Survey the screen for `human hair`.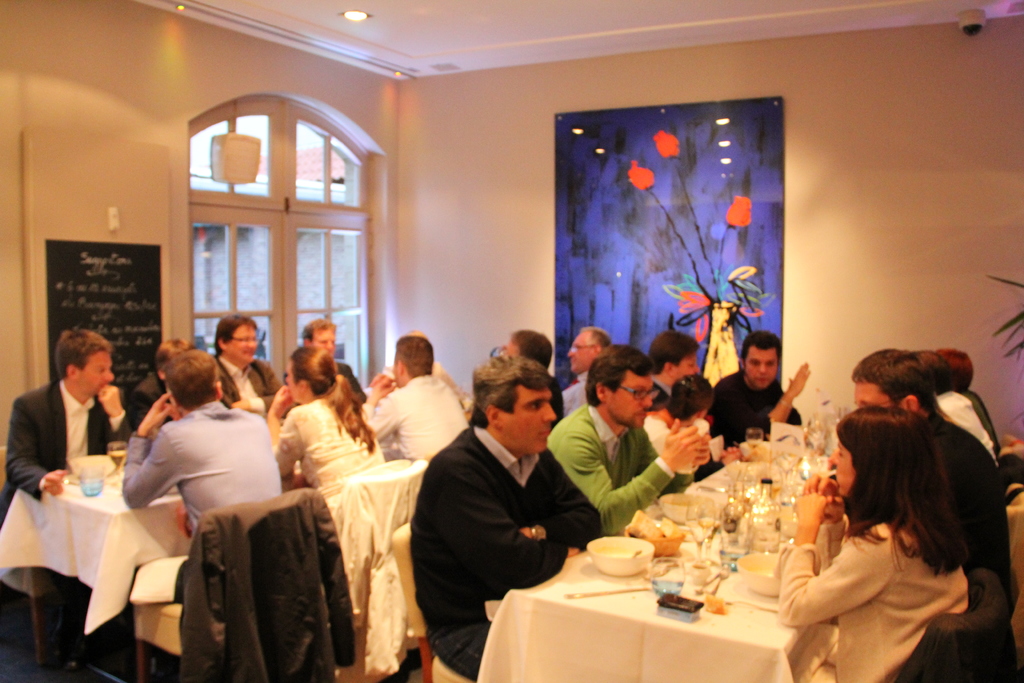
Survey found: region(162, 347, 222, 414).
